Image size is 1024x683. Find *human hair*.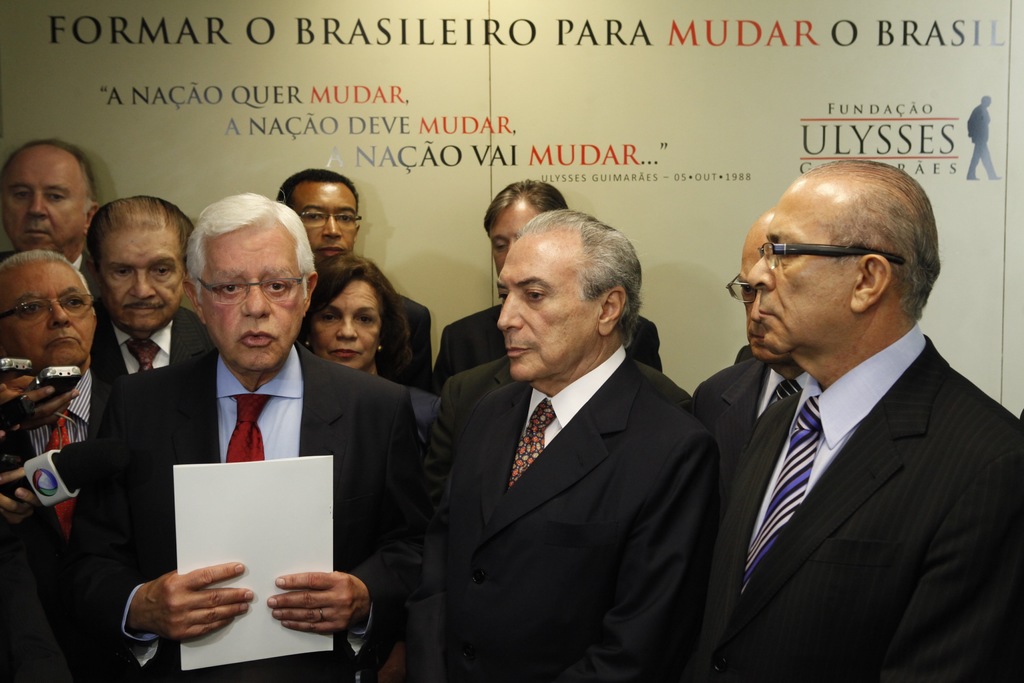
<region>278, 169, 359, 215</region>.
